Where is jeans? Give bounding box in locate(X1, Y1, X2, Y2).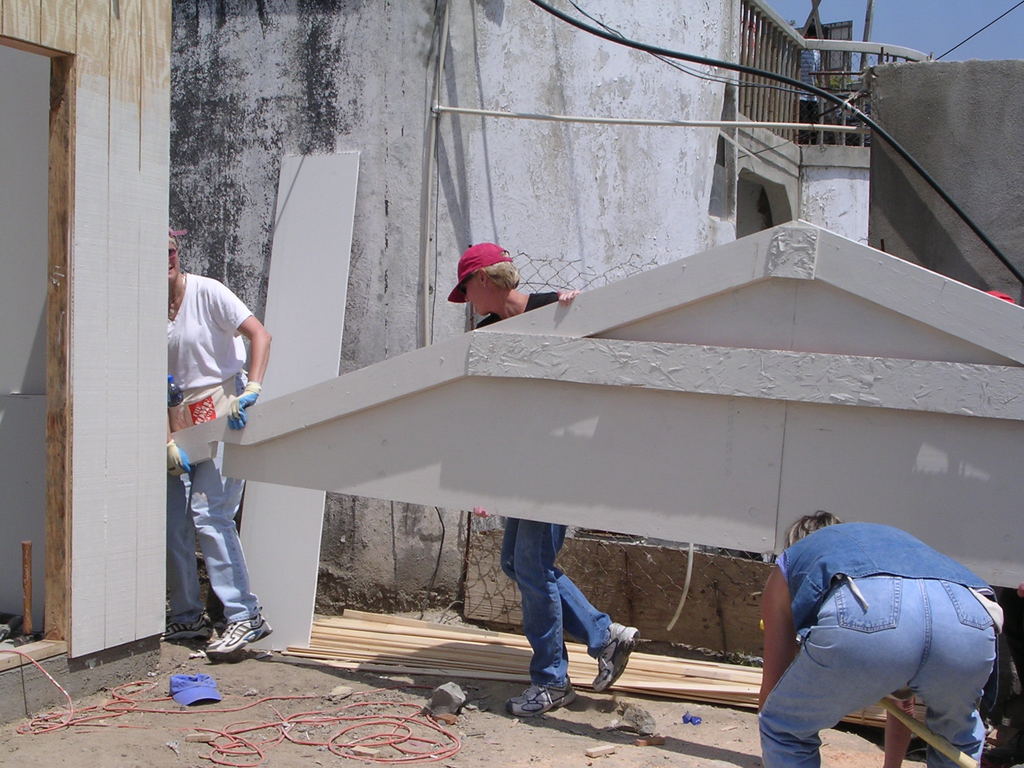
locate(168, 442, 260, 627).
